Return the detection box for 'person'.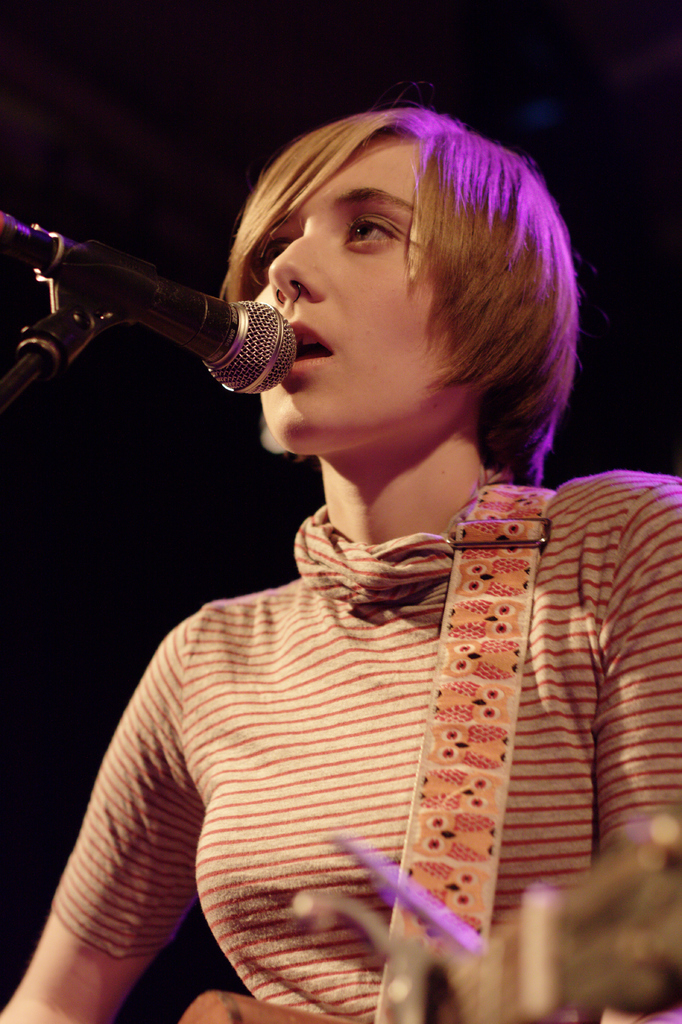
38,74,672,1023.
